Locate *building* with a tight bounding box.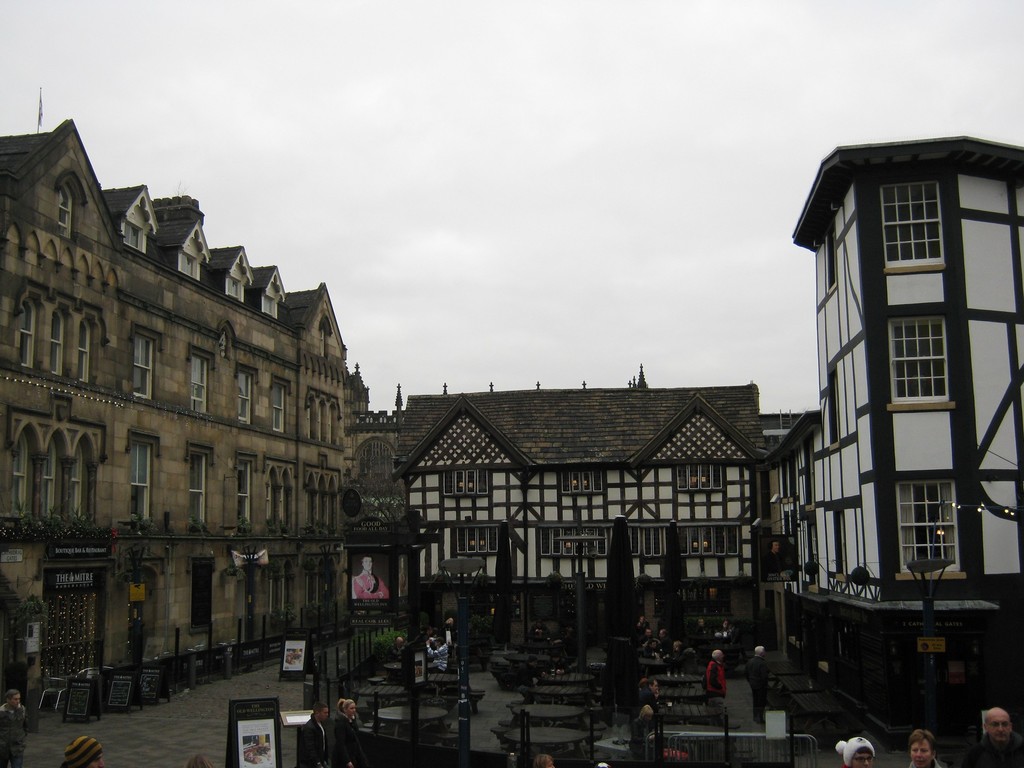
Rect(764, 132, 1023, 728).
